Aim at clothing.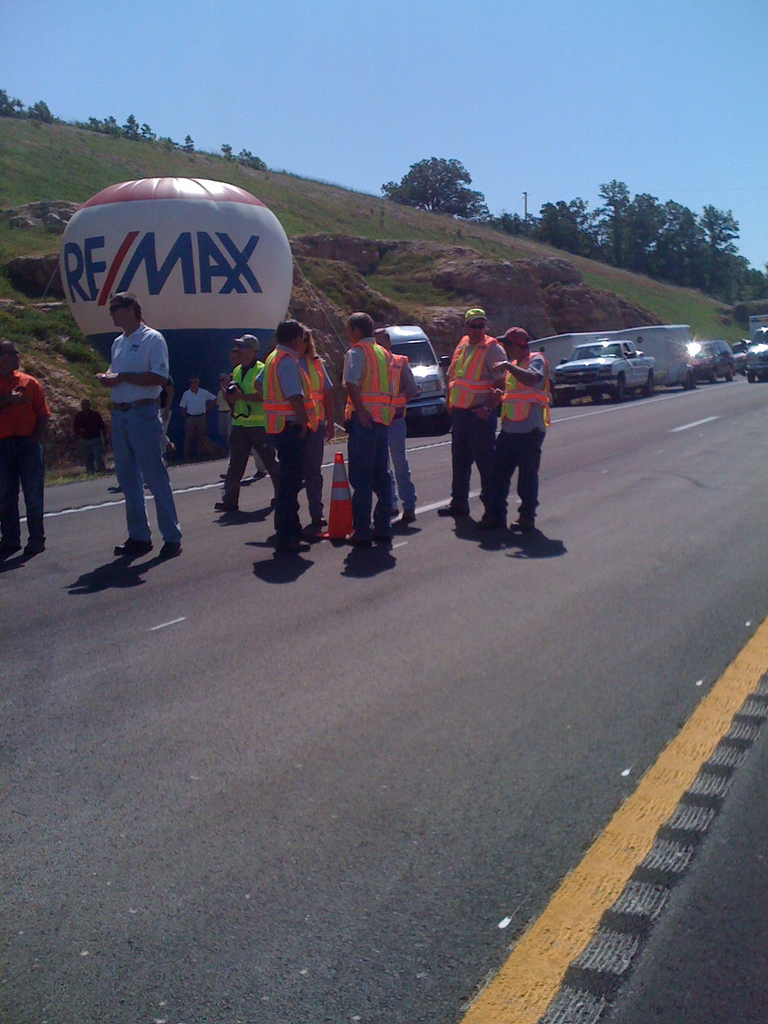
Aimed at 154, 373, 174, 457.
